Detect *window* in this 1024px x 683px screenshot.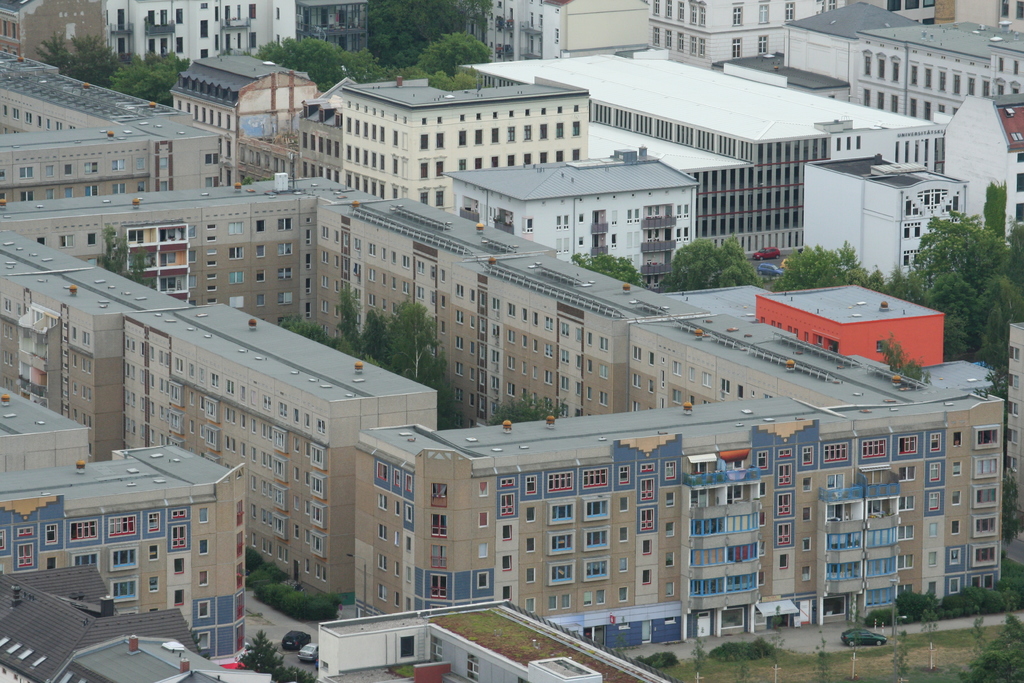
Detection: x1=238, y1=628, x2=243, y2=646.
